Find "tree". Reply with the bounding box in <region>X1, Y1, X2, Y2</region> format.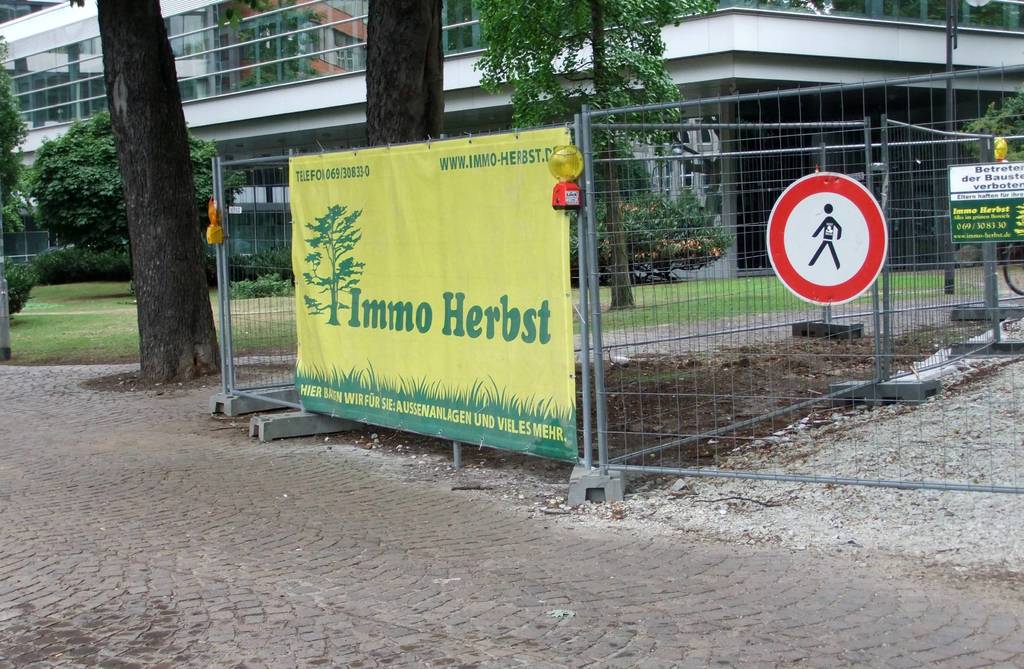
<region>0, 31, 28, 234</region>.
